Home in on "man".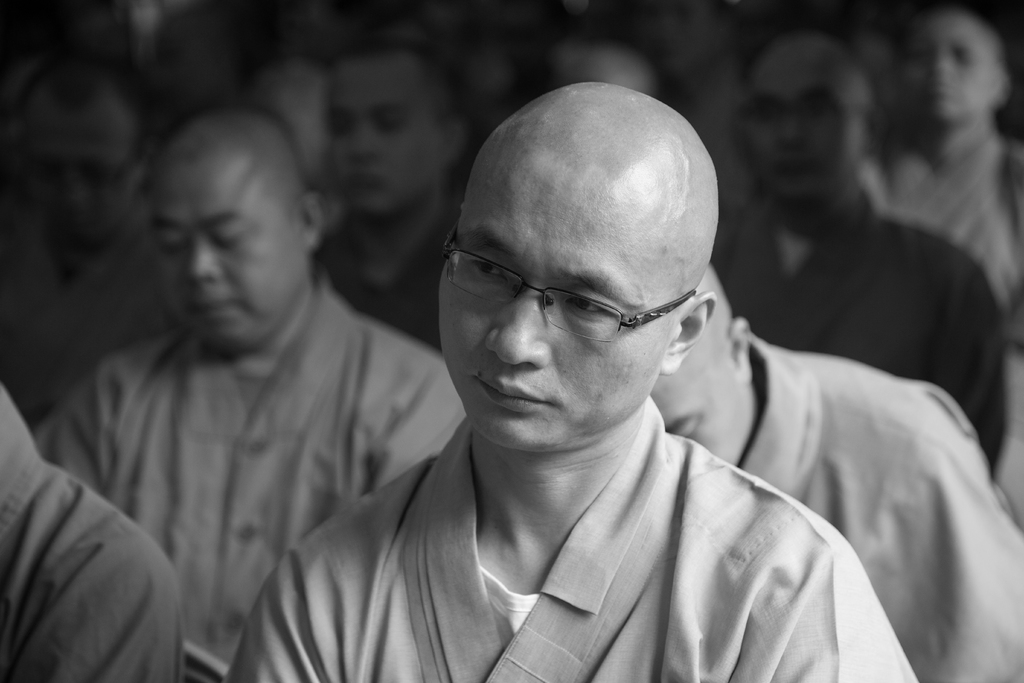
Homed in at 707:31:1007:475.
